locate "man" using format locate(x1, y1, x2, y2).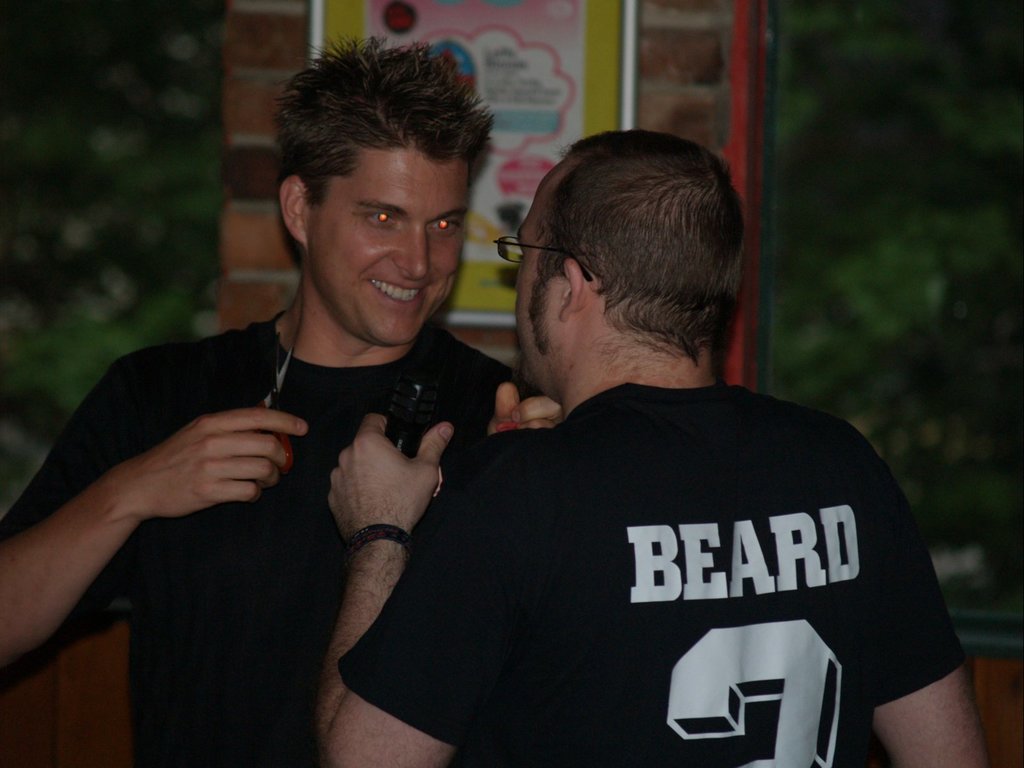
locate(0, 29, 567, 767).
